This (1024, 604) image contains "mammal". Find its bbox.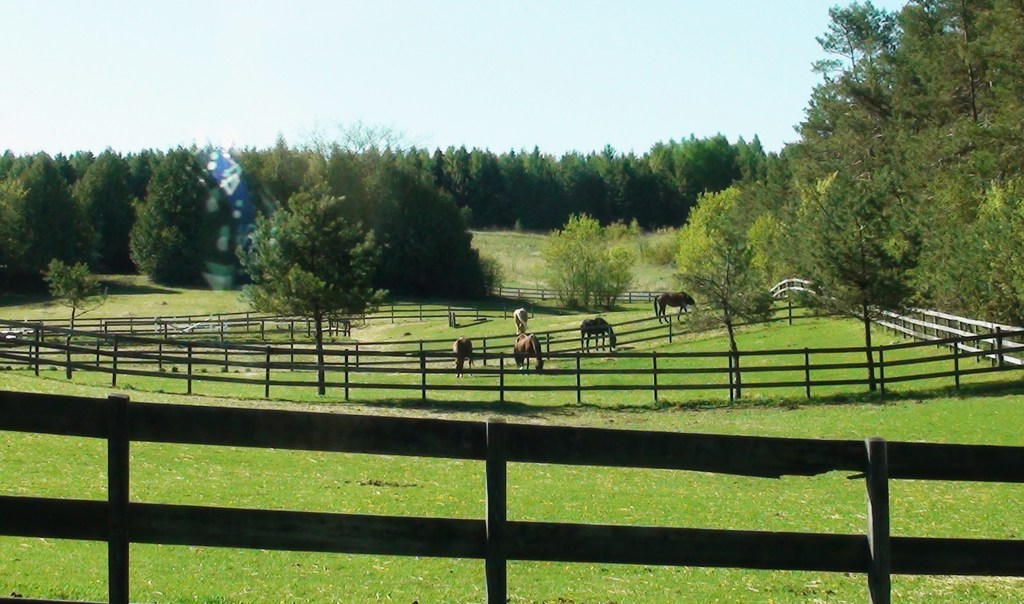
l=452, t=335, r=479, b=377.
